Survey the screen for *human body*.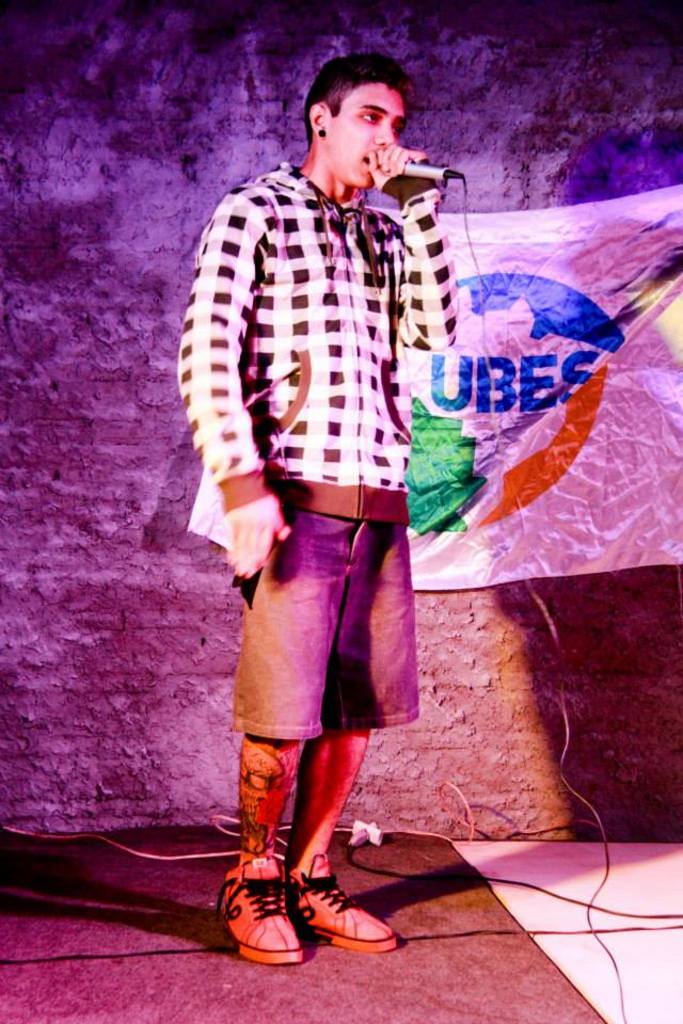
Survey found: (left=176, top=42, right=472, bottom=953).
